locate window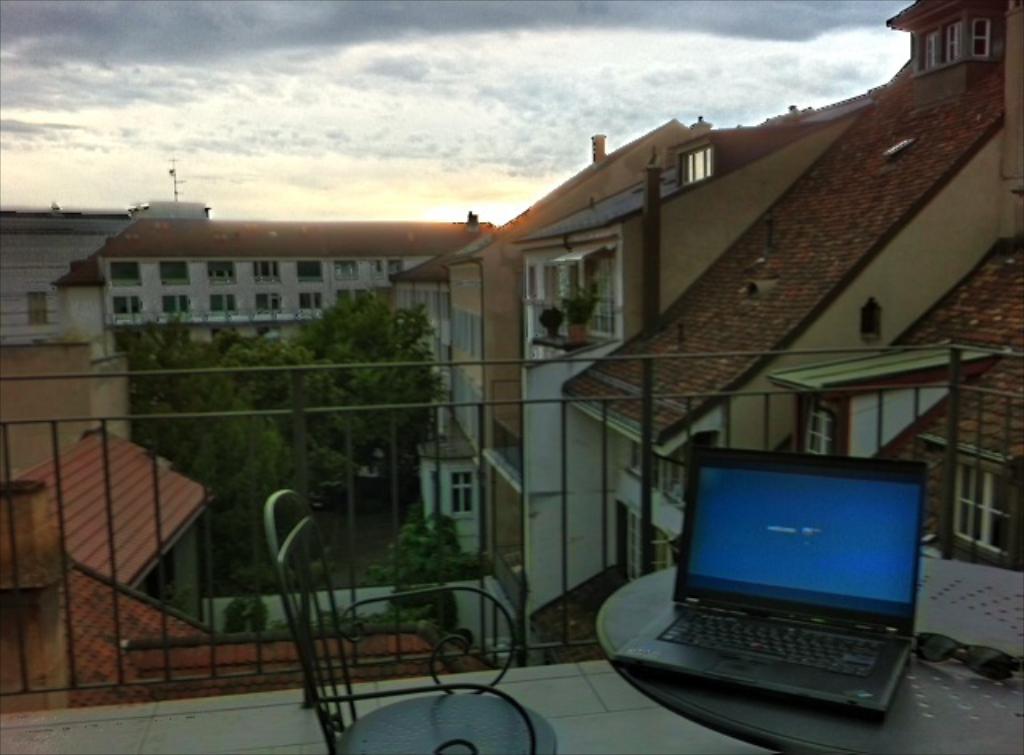
l=923, t=440, r=1016, b=563
